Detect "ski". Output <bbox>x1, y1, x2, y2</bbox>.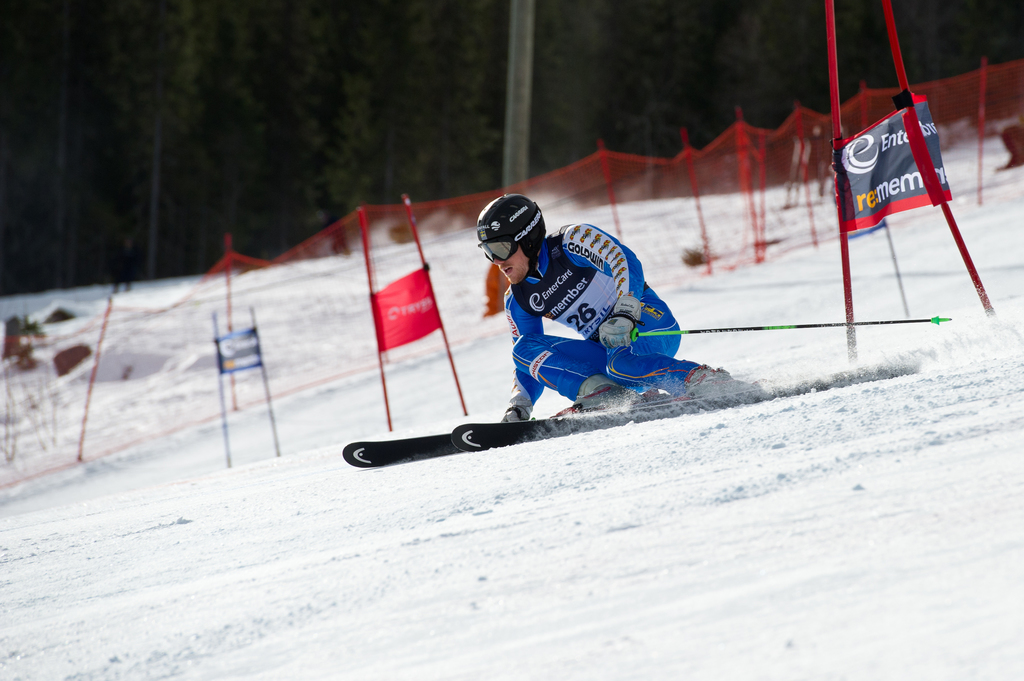
<bbox>348, 405, 576, 470</bbox>.
